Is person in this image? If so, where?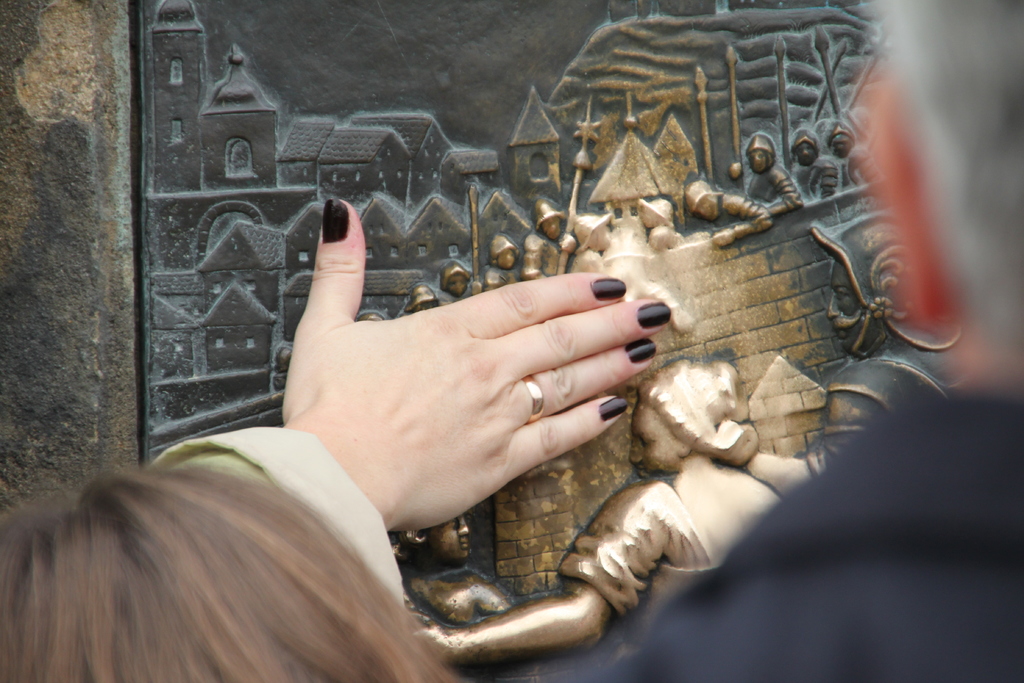
Yes, at <box>440,262,480,304</box>.
